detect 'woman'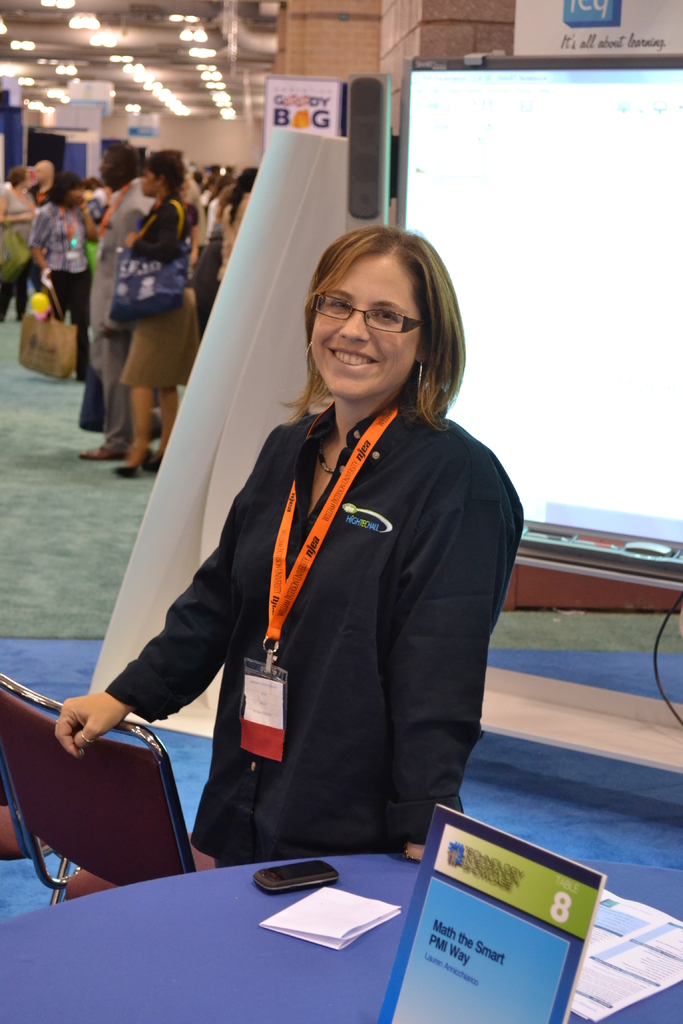
region(110, 151, 197, 483)
